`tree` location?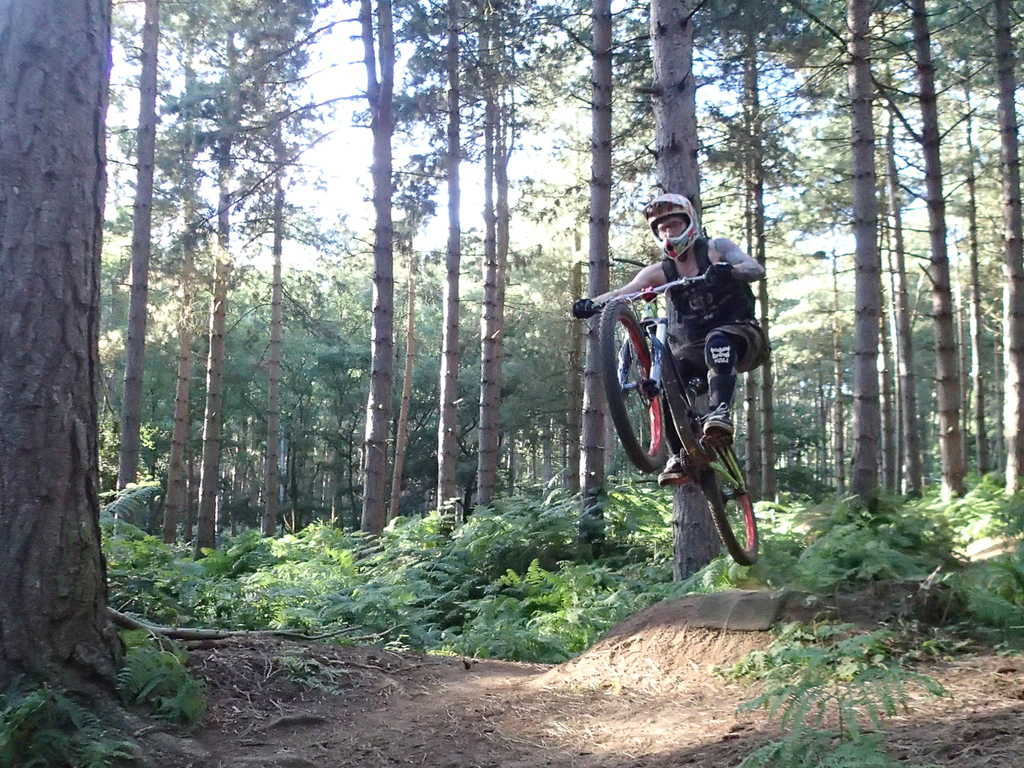
[240,0,312,544]
